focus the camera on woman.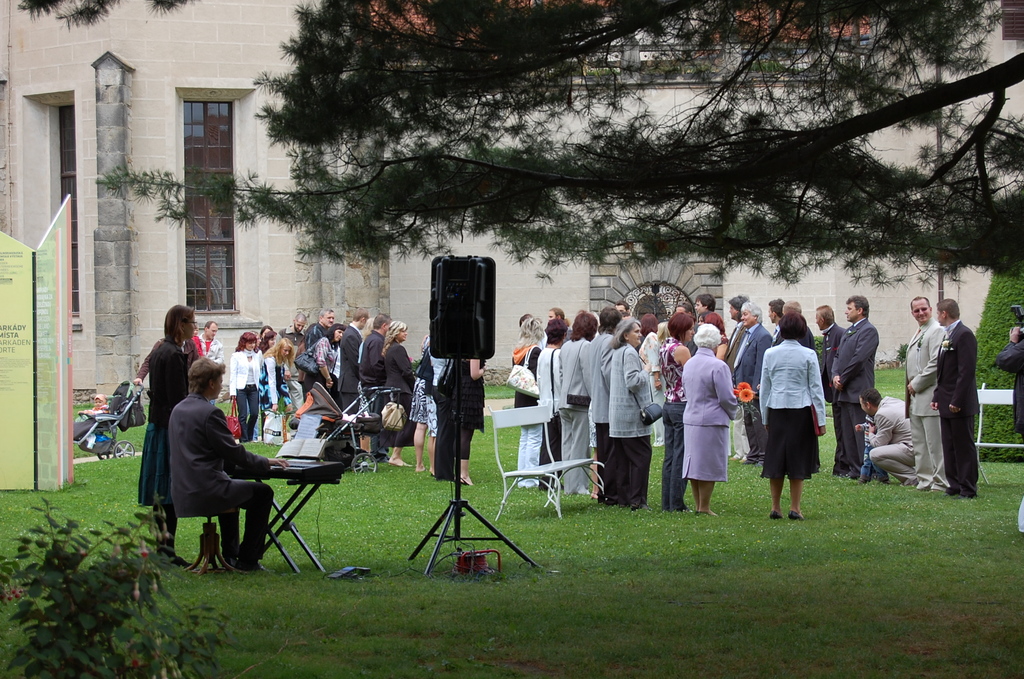
Focus region: bbox=[637, 310, 668, 448].
